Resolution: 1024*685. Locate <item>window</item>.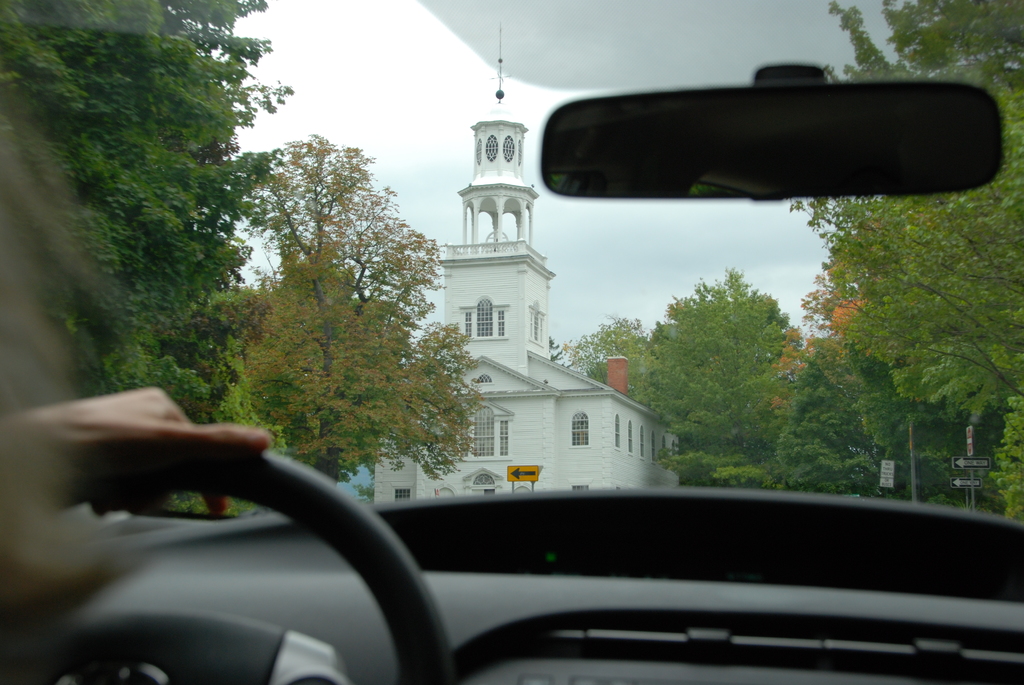
box=[459, 301, 508, 341].
